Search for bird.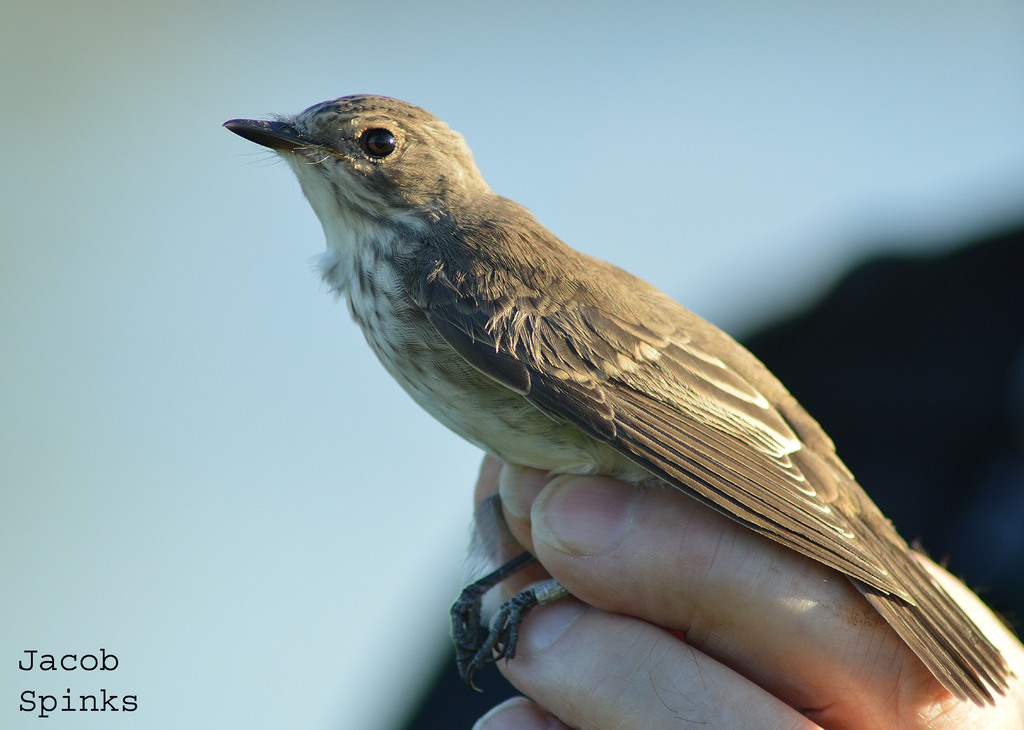
Found at detection(218, 113, 974, 668).
